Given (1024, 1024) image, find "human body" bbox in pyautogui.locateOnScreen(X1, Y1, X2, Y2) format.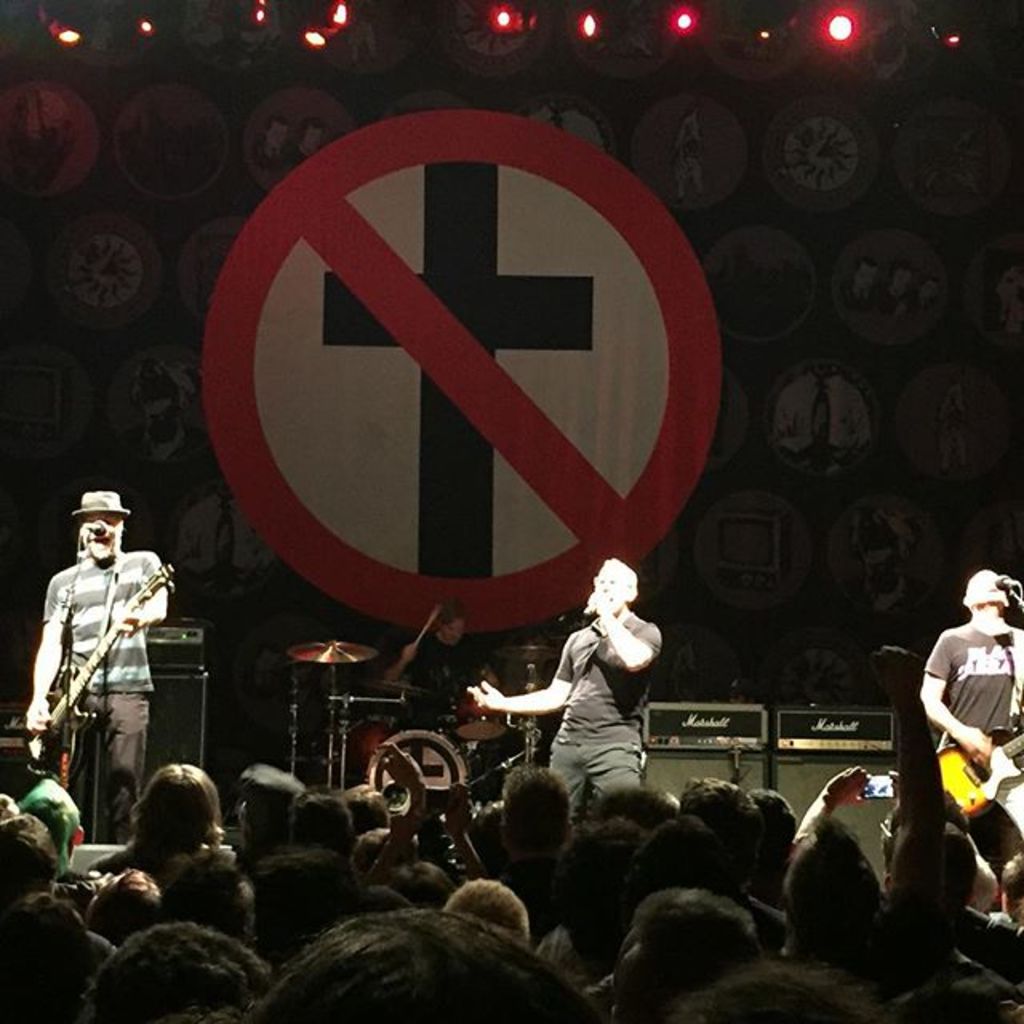
pyautogui.locateOnScreen(384, 627, 496, 726).
